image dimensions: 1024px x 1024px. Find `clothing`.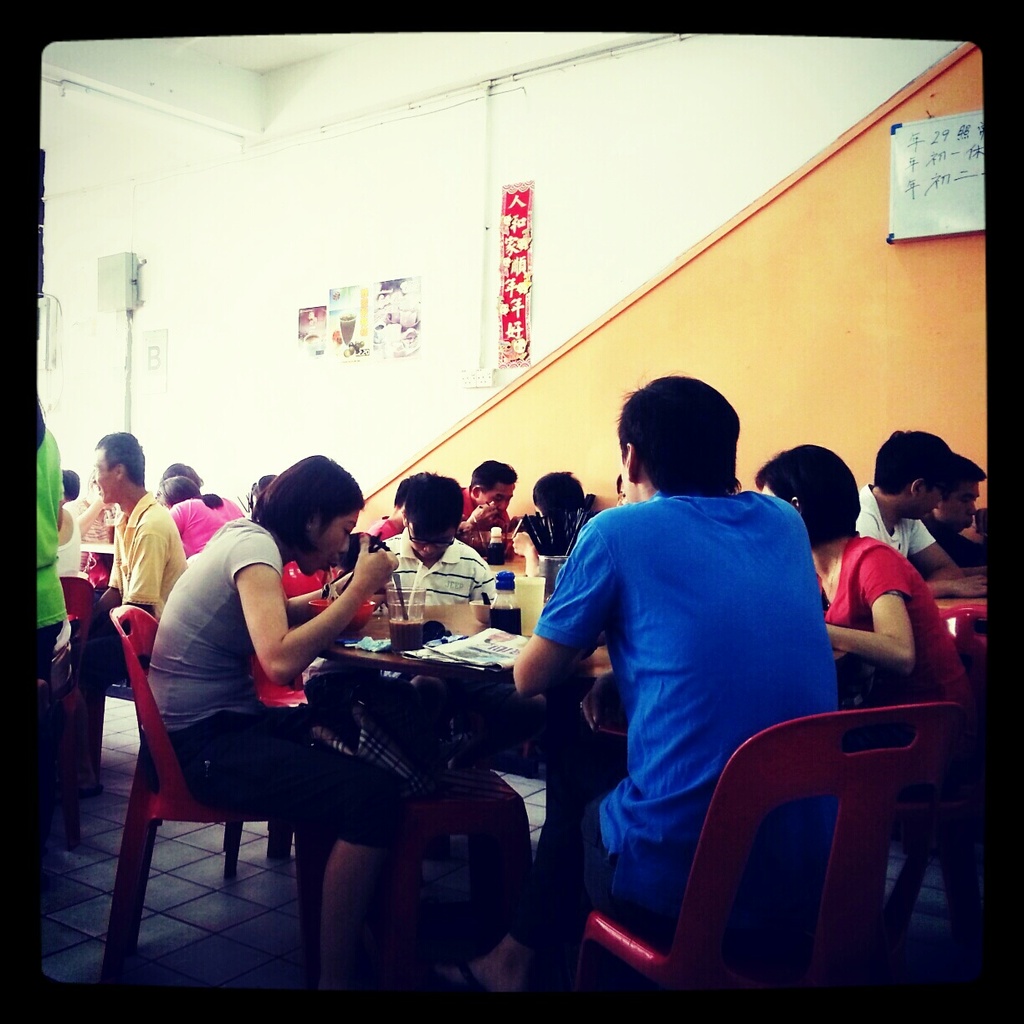
(x1=549, y1=443, x2=858, y2=971).
